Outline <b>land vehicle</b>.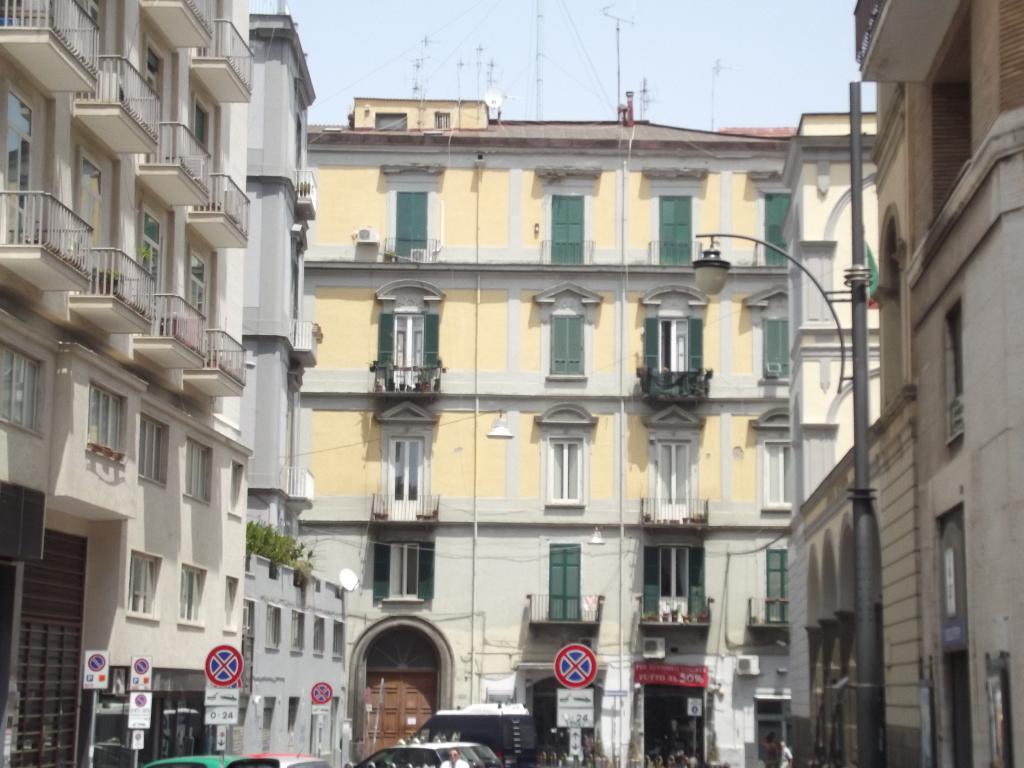
Outline: (401,701,540,767).
